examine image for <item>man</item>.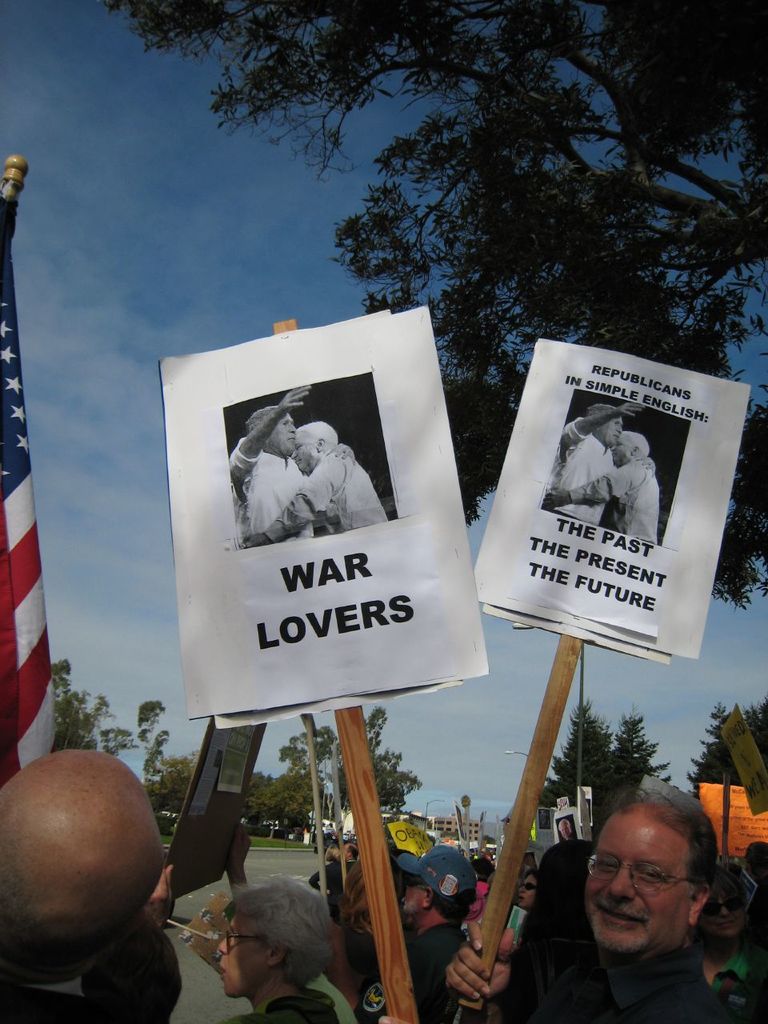
Examination result: box(238, 418, 388, 534).
